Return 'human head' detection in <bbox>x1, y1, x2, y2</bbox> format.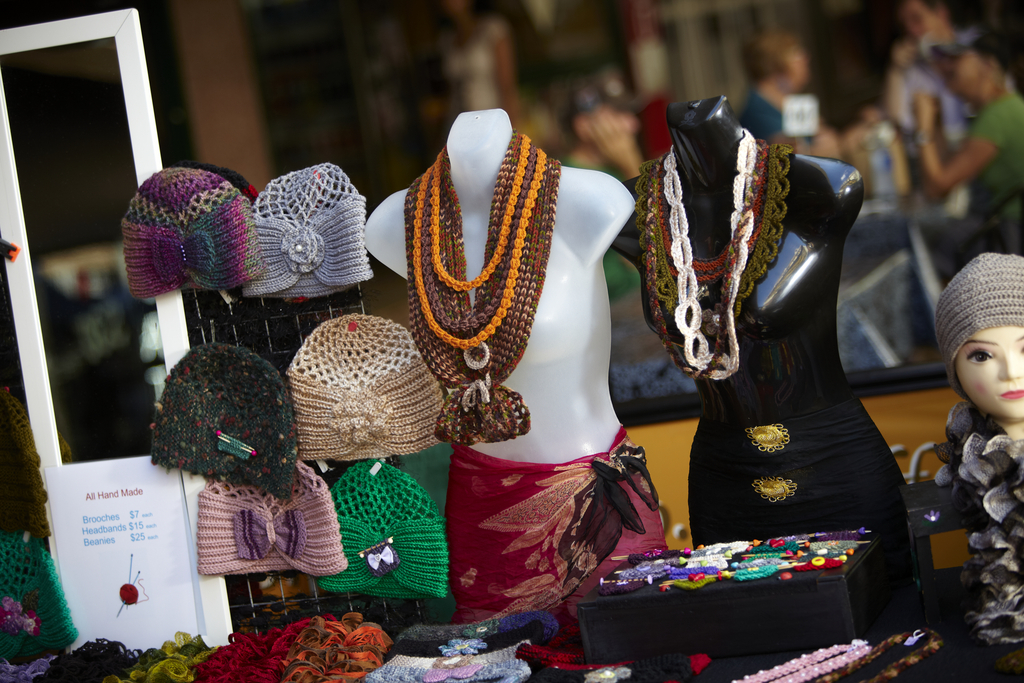
<bbox>892, 0, 952, 46</bbox>.
